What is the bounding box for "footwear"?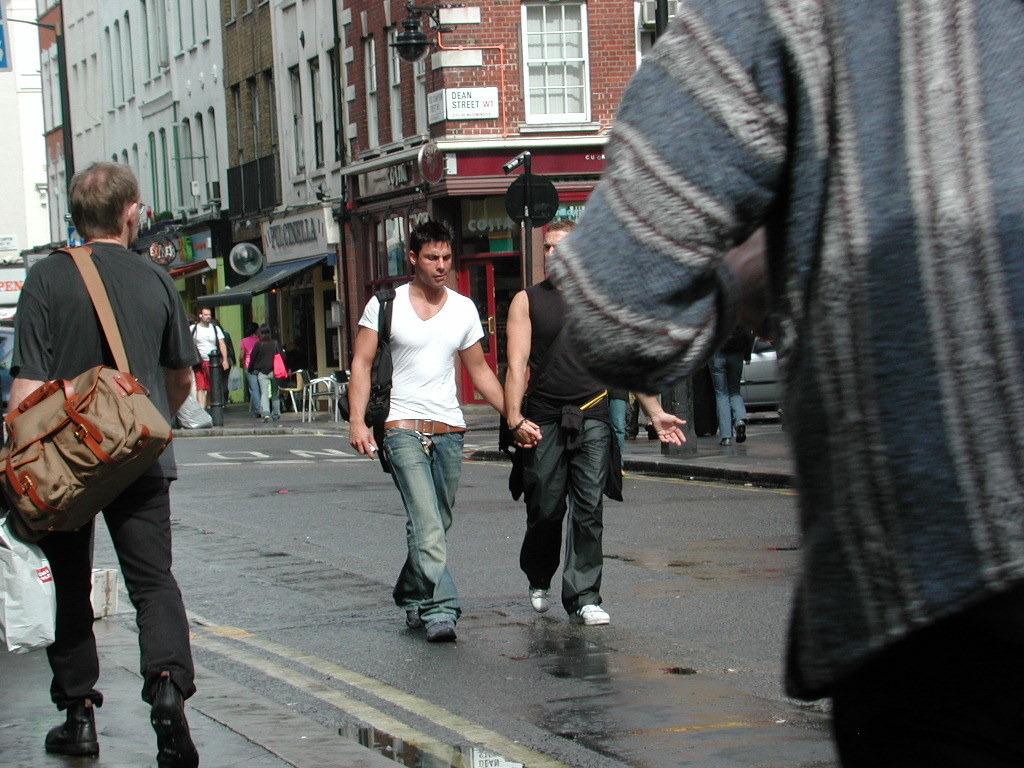
[left=44, top=696, right=93, bottom=760].
